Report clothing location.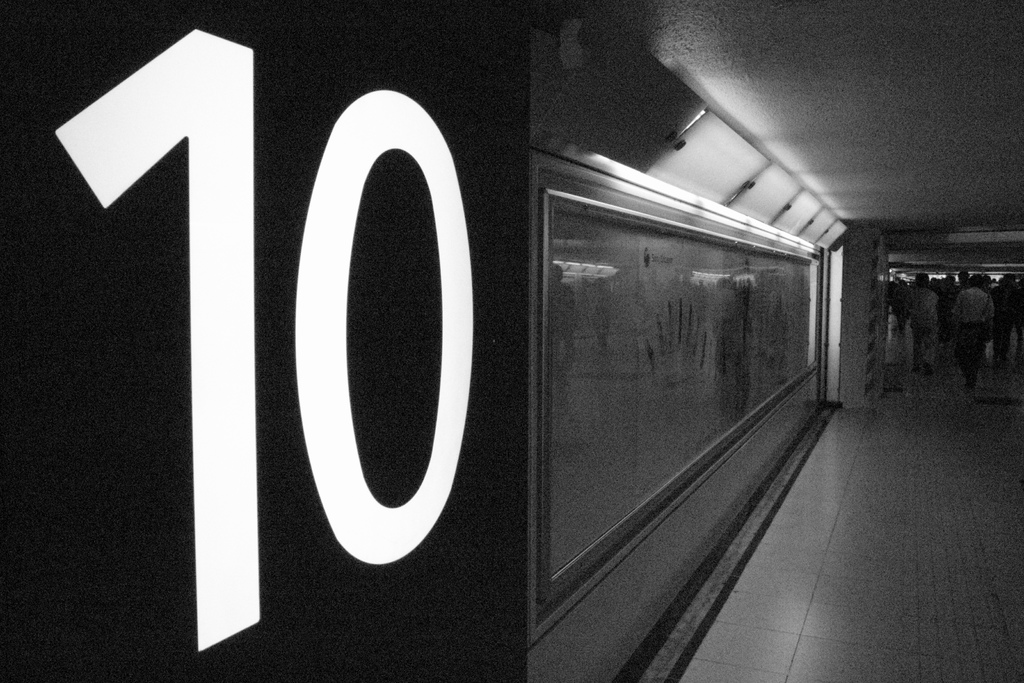
Report: [905,283,932,359].
